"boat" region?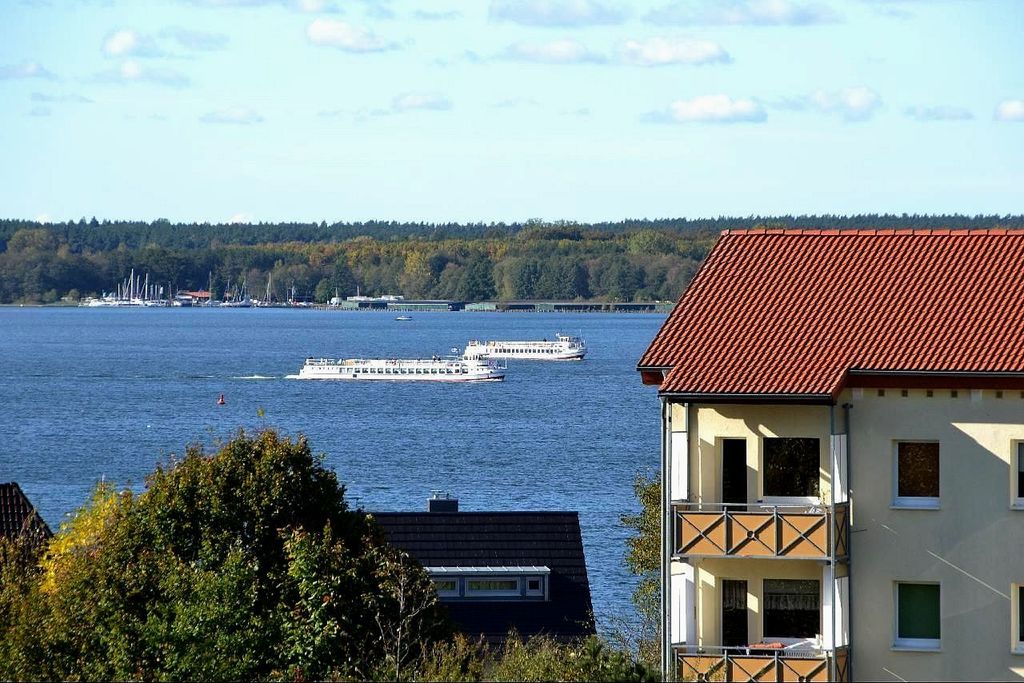
[462,329,588,362]
